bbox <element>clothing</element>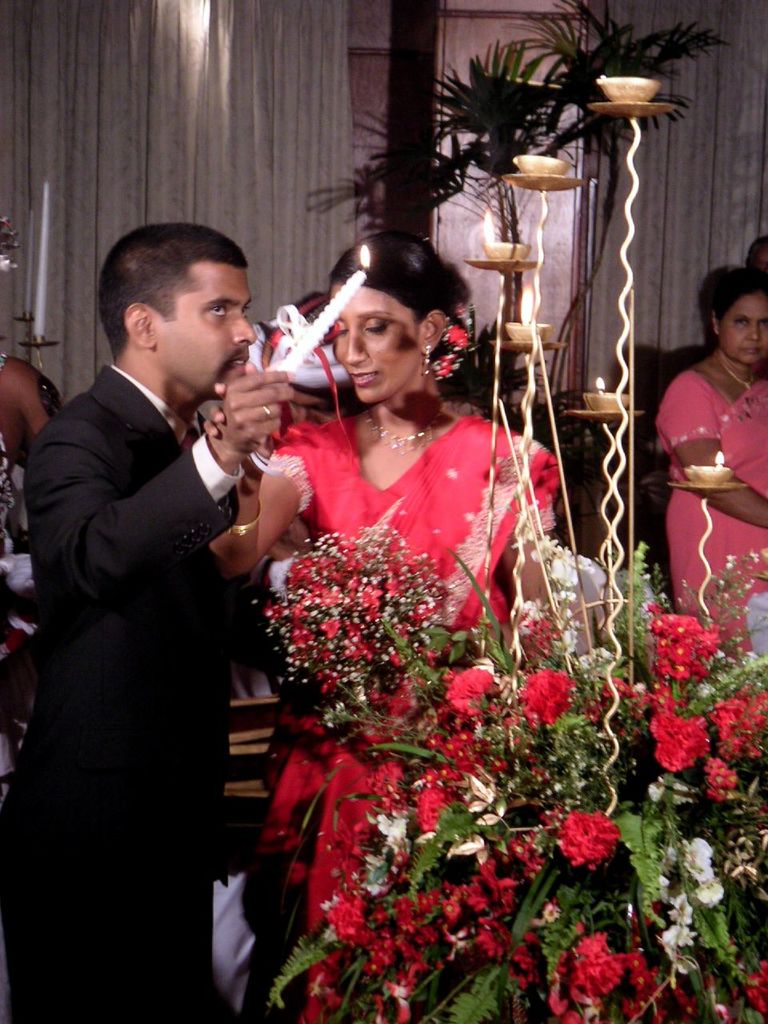
bbox=(258, 394, 563, 1014)
